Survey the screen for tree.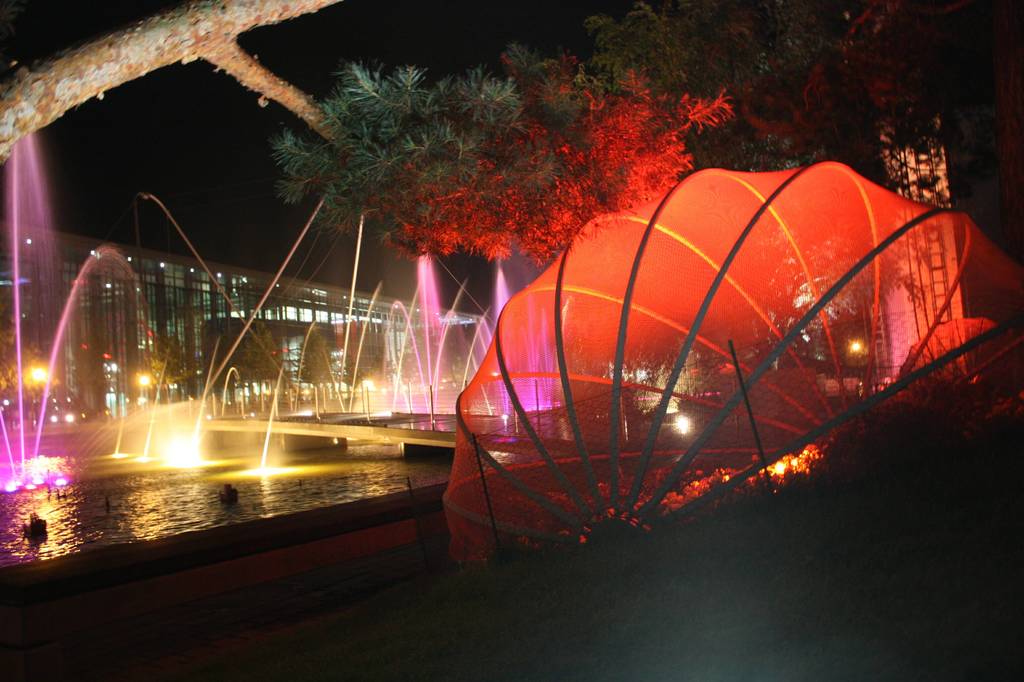
Survey found: 572, 0, 1023, 254.
